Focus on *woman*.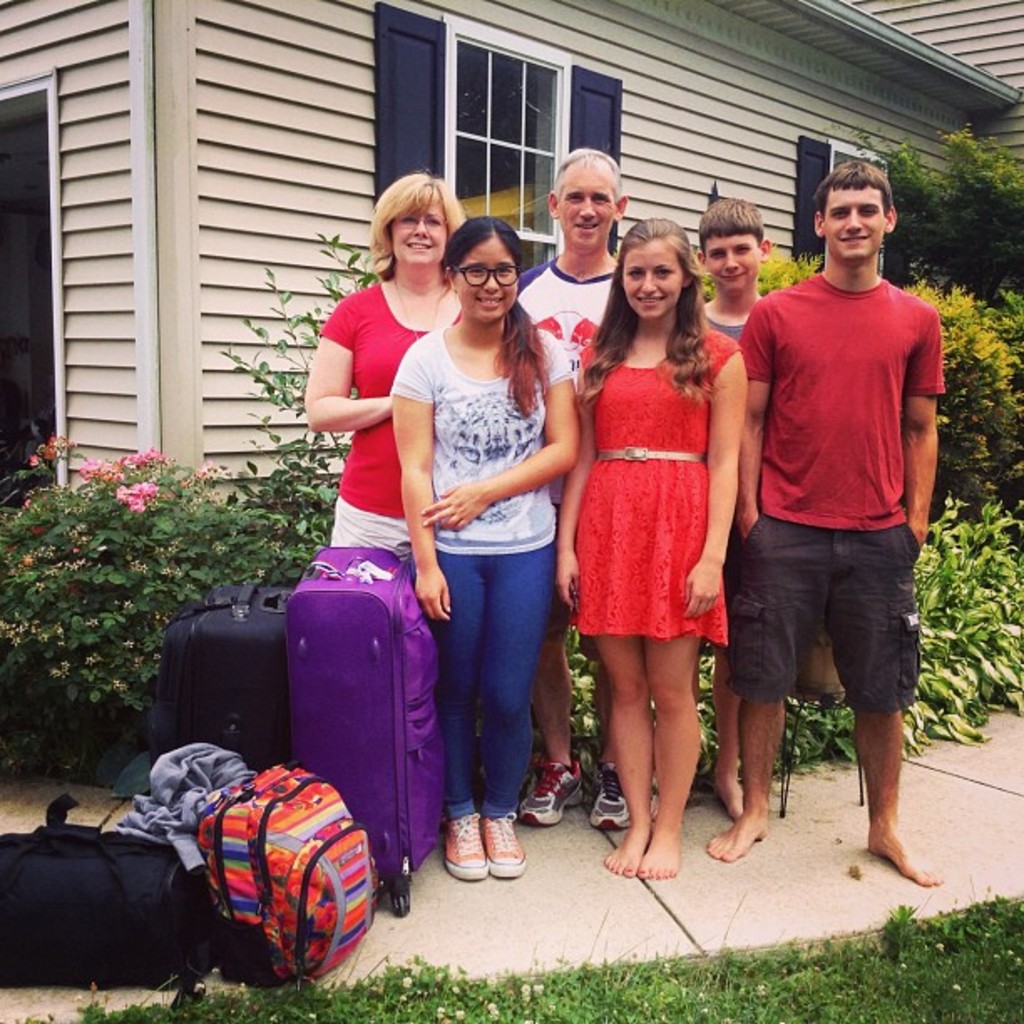
Focused at select_region(303, 162, 470, 569).
